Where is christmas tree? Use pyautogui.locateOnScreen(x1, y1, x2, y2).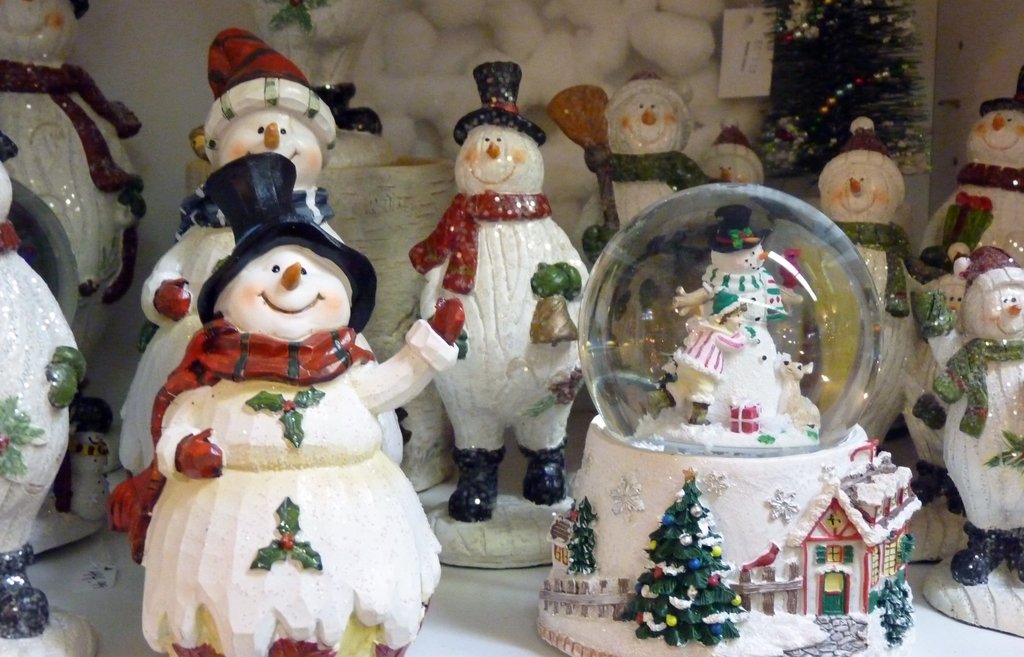
pyautogui.locateOnScreen(645, 476, 755, 649).
